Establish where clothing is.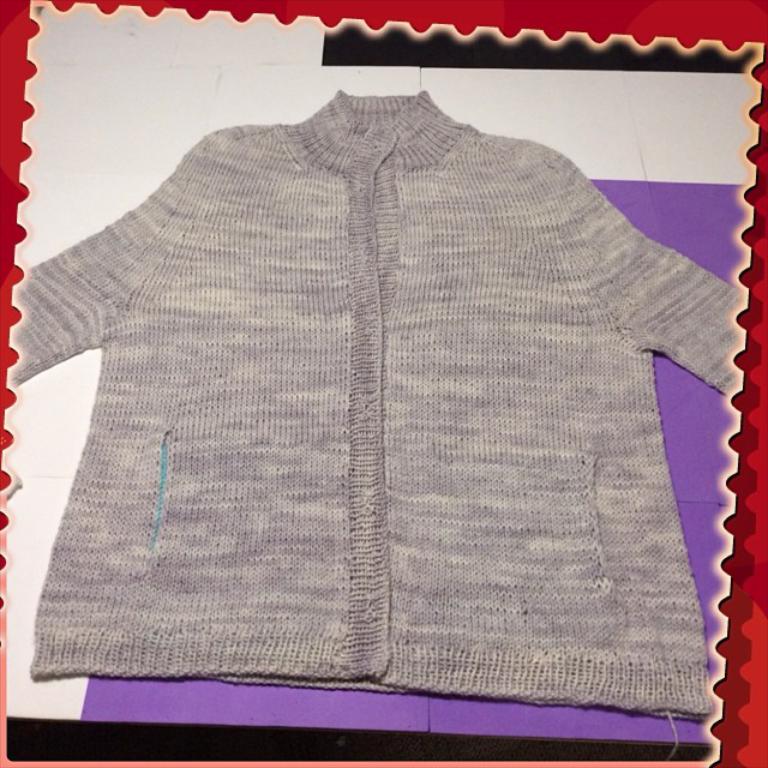
Established at 2,78,760,712.
